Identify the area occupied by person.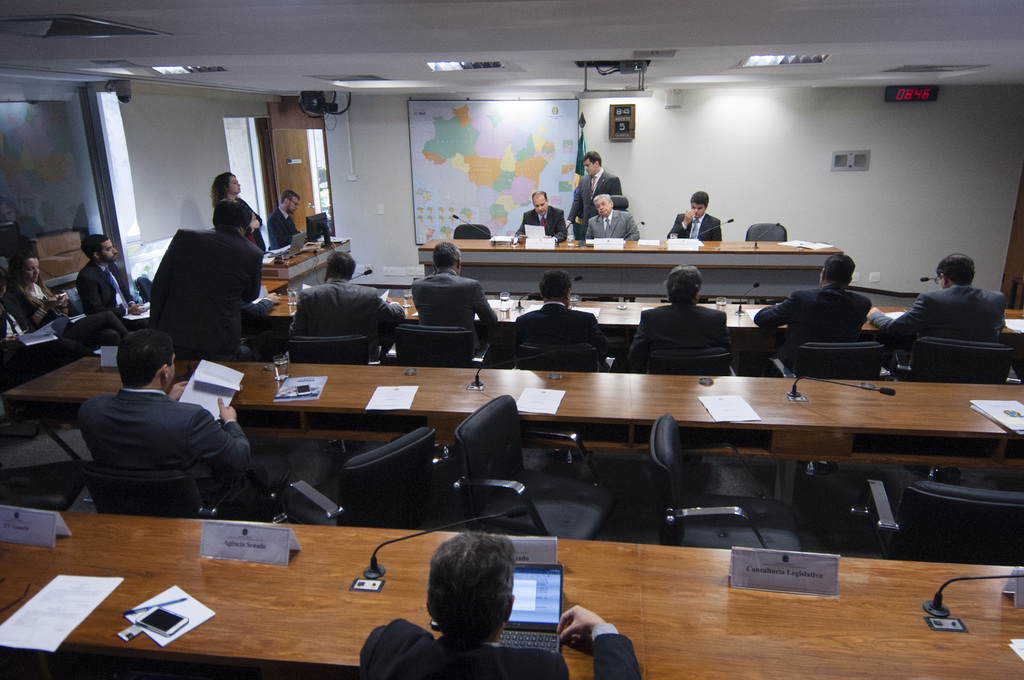
Area: x1=410, y1=238, x2=496, y2=364.
